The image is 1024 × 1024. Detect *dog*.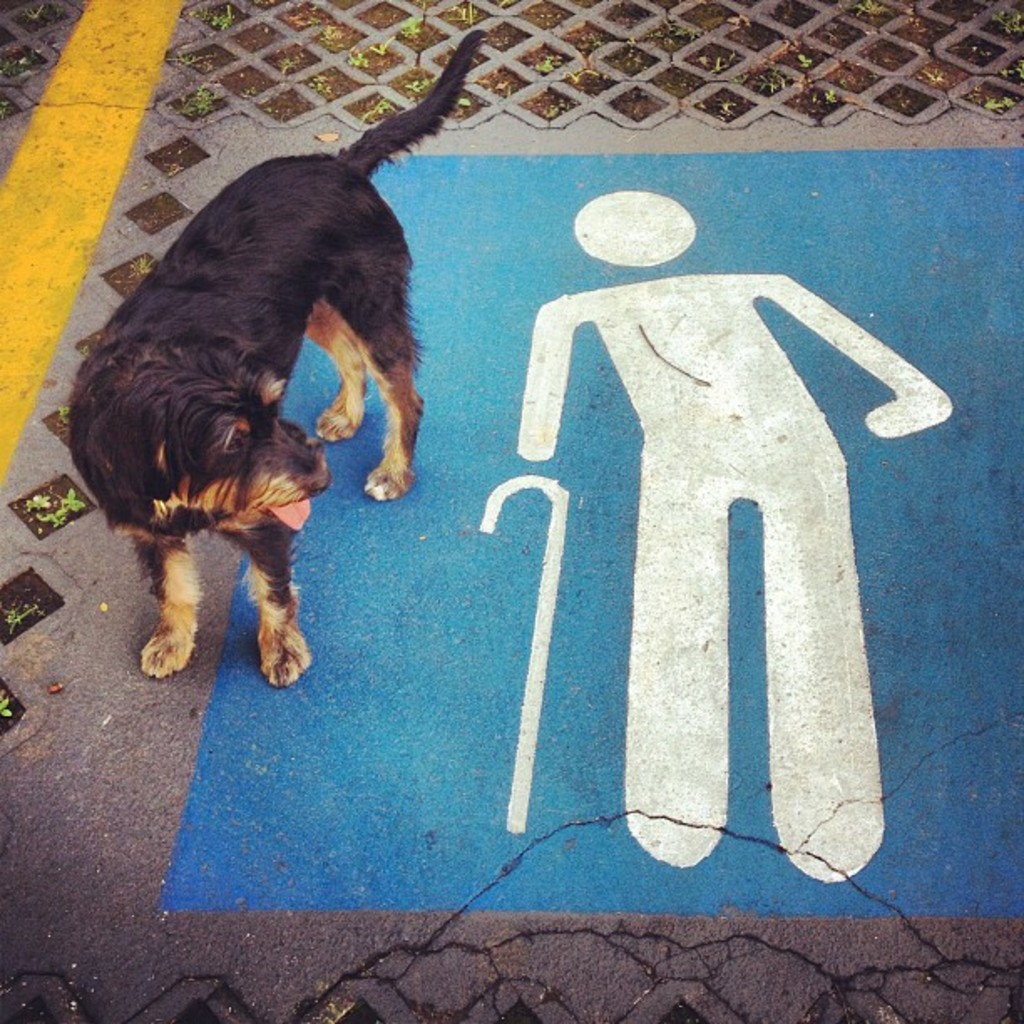
Detection: Rect(67, 28, 485, 691).
